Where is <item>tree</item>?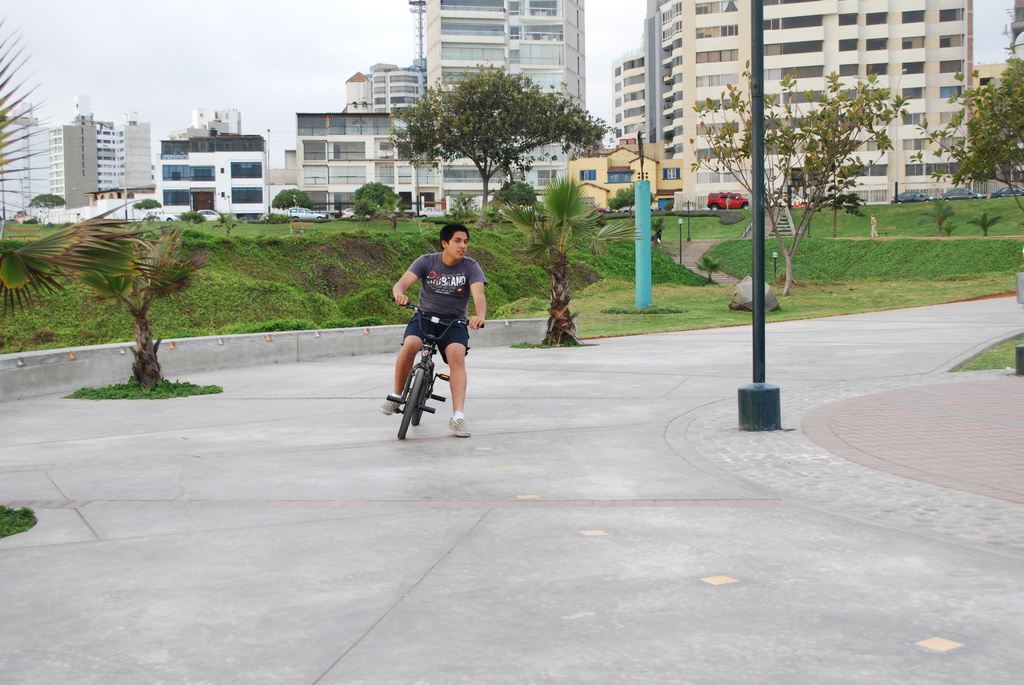
[left=58, top=225, right=207, bottom=384].
